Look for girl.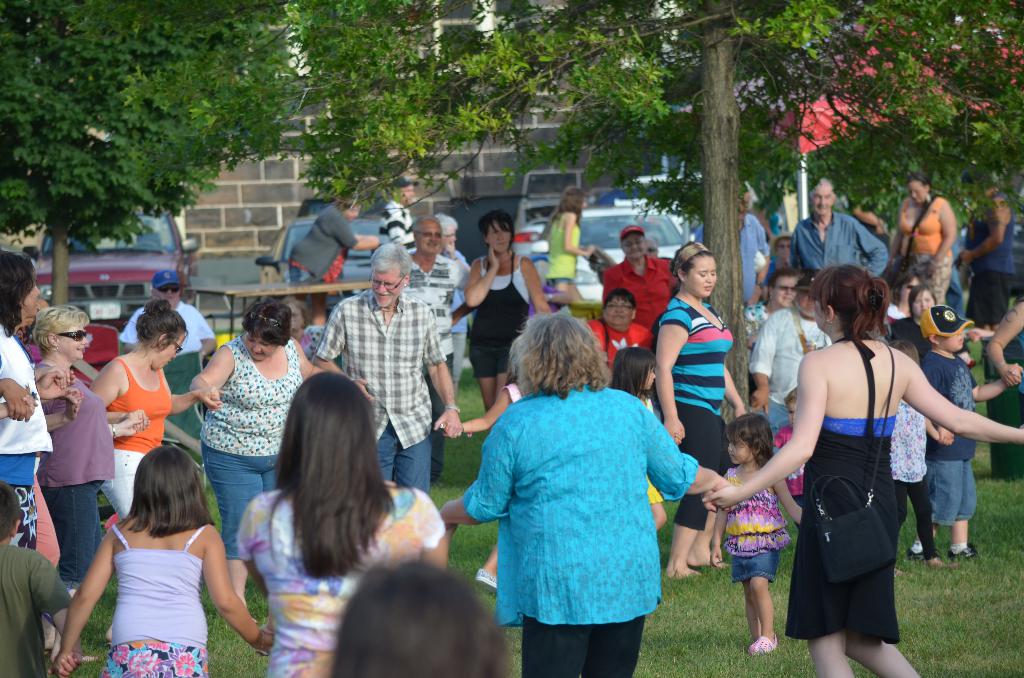
Found: select_region(705, 408, 813, 647).
